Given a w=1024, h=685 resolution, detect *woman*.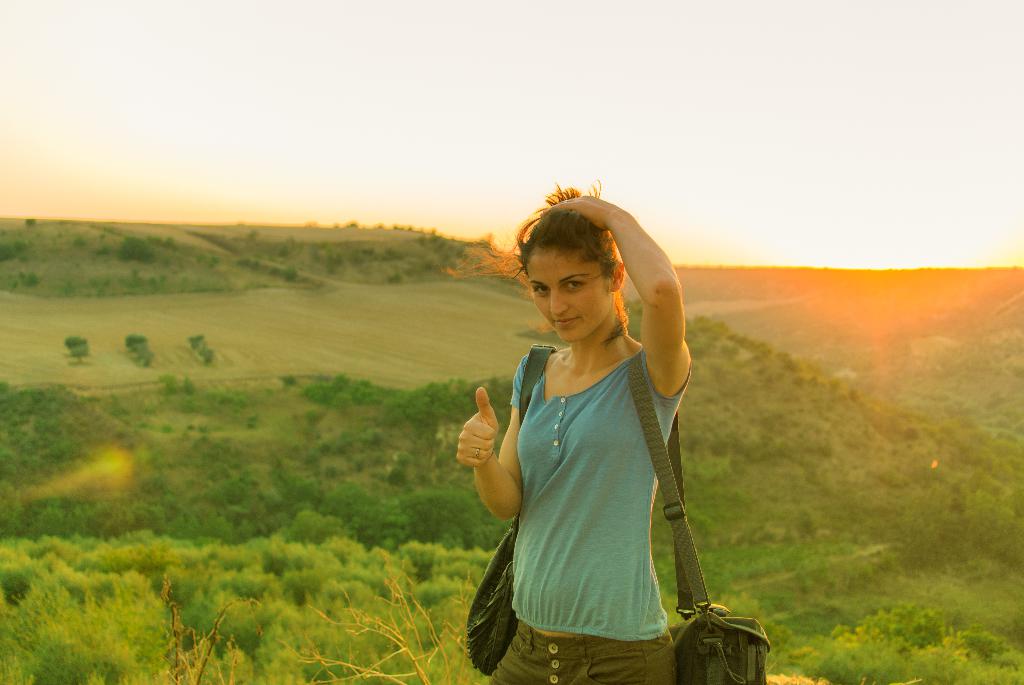
458:174:700:684.
